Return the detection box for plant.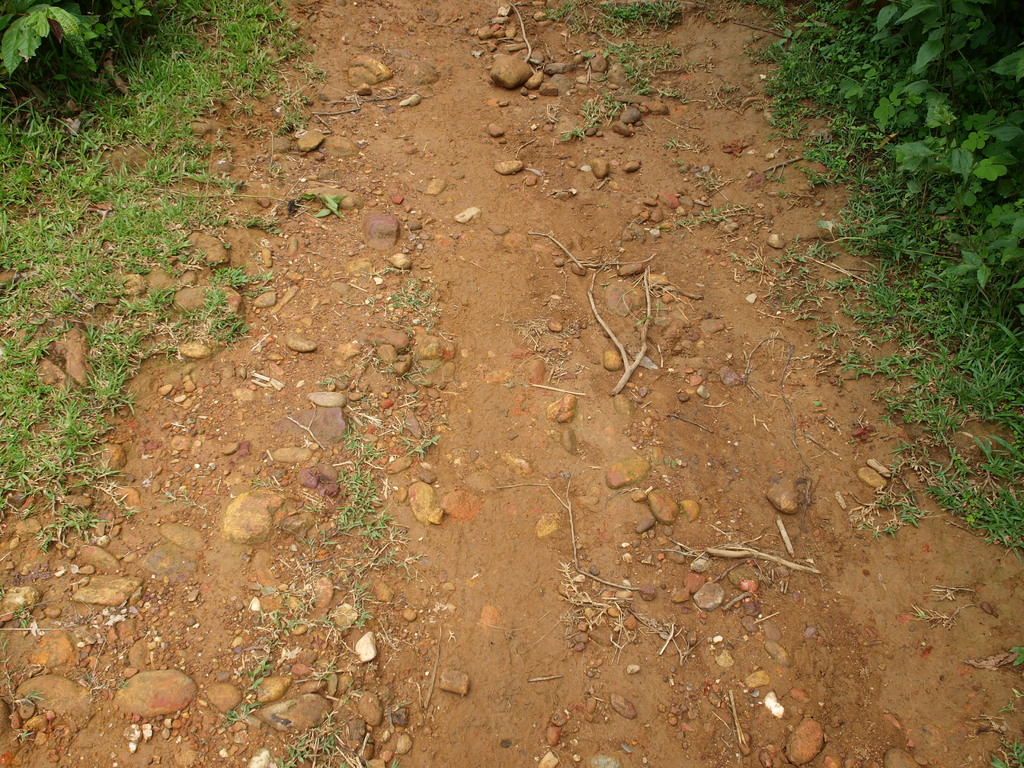
locate(1001, 699, 1012, 715).
